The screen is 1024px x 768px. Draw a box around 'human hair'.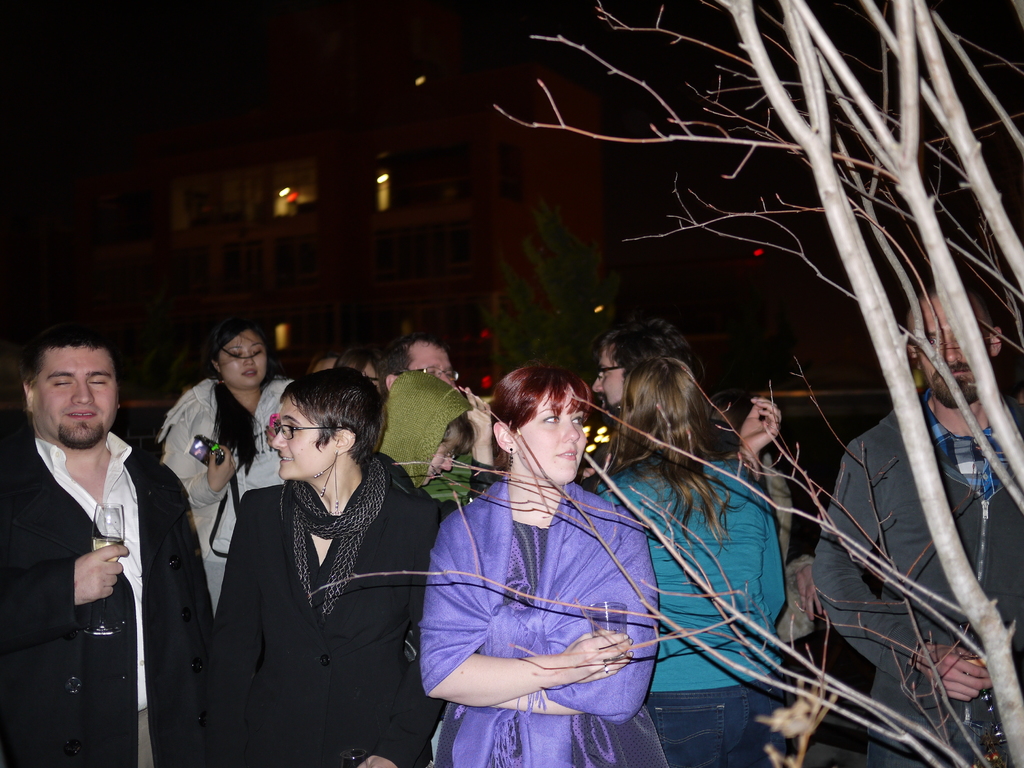
box=[492, 360, 593, 478].
